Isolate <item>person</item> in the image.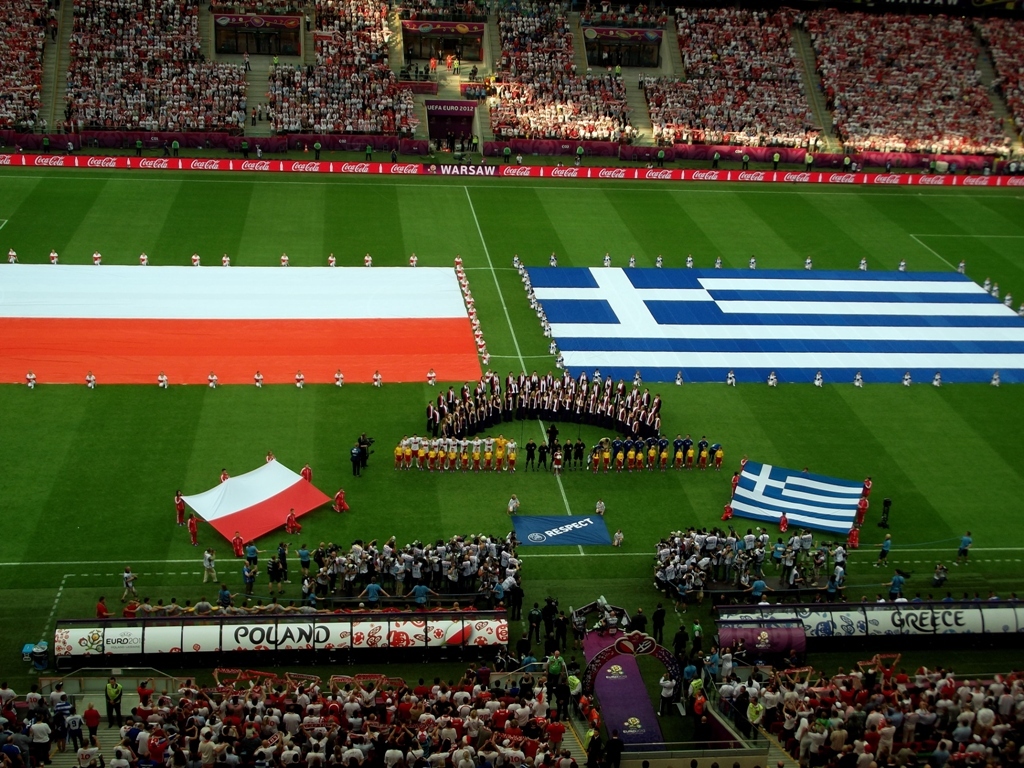
Isolated region: locate(748, 256, 756, 270).
